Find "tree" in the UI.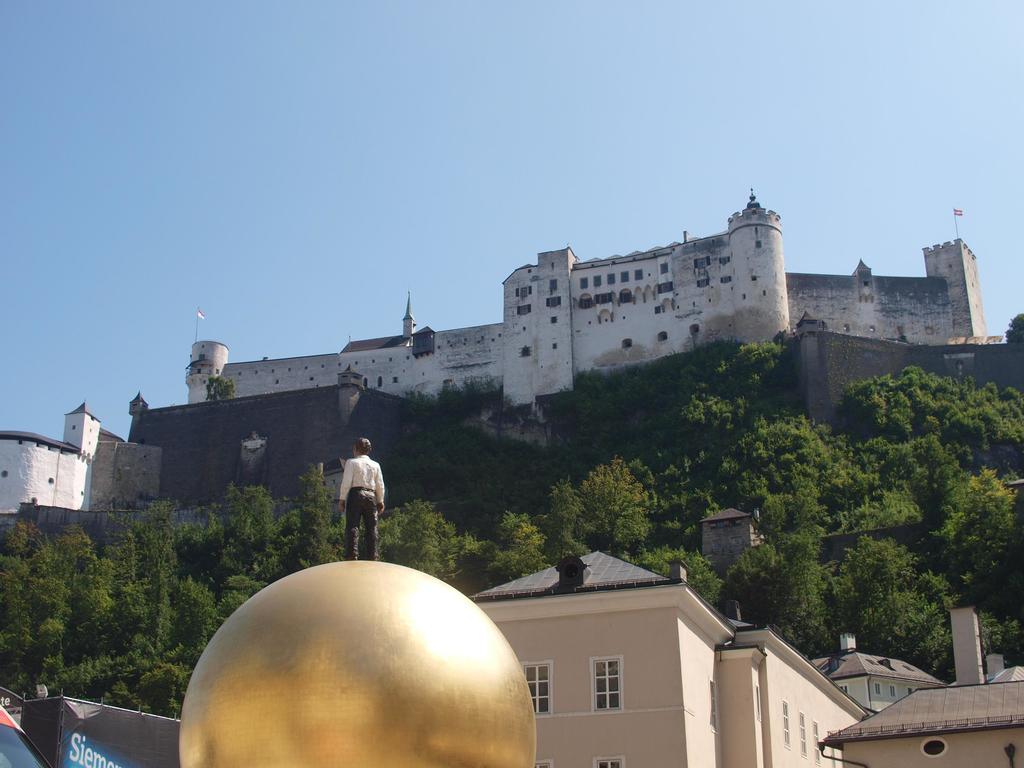
UI element at <box>883,427,1020,658</box>.
